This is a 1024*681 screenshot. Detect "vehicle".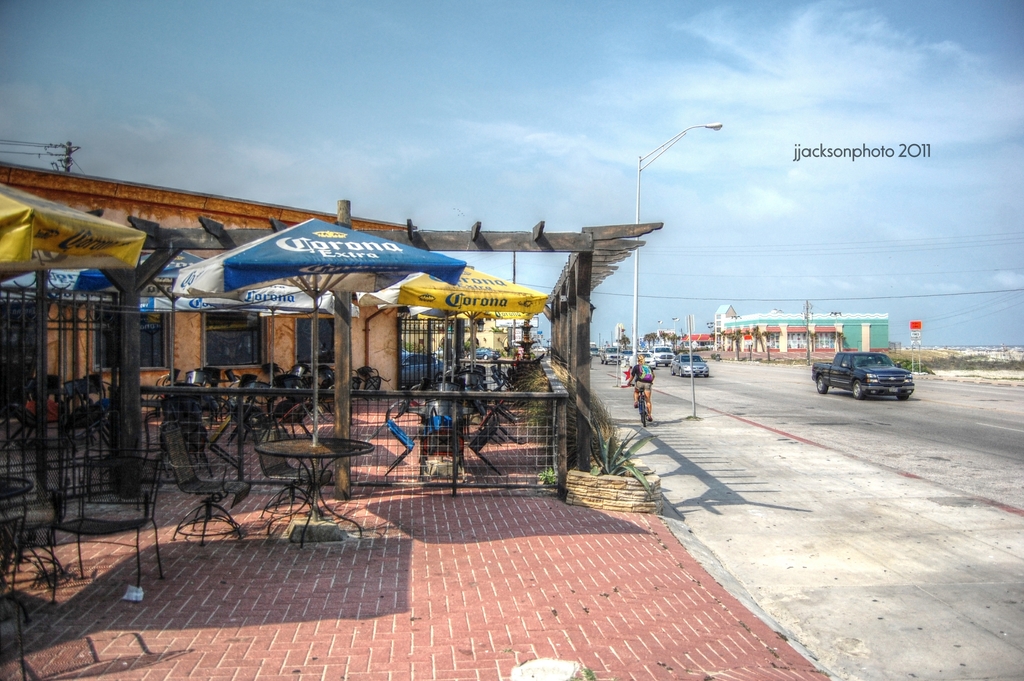
locate(639, 350, 651, 366).
